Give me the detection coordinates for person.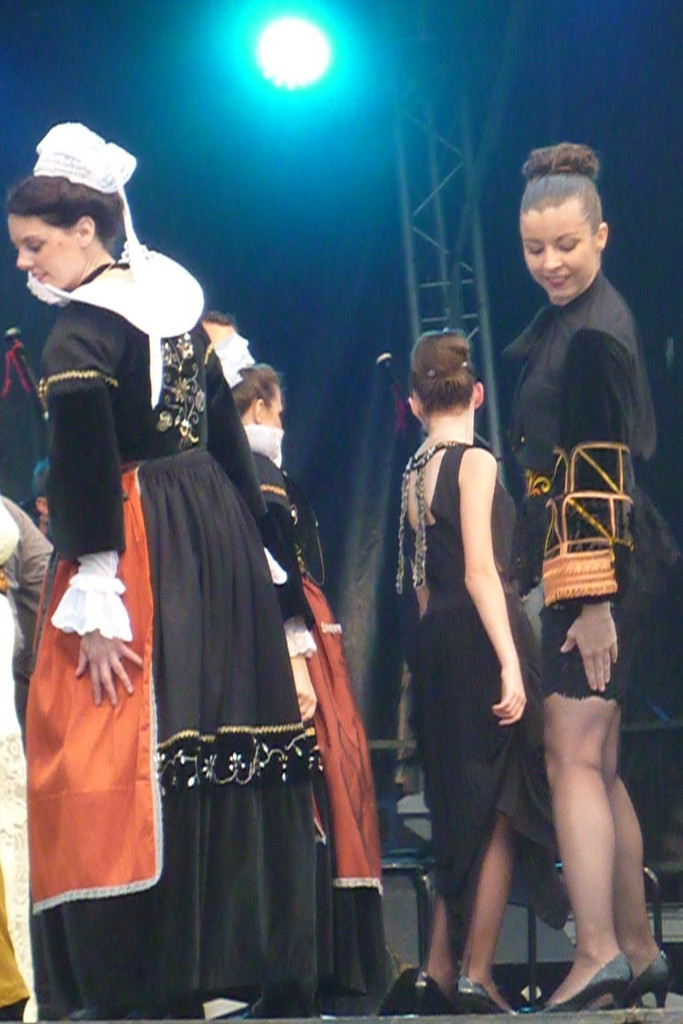
[left=22, top=455, right=54, bottom=539].
